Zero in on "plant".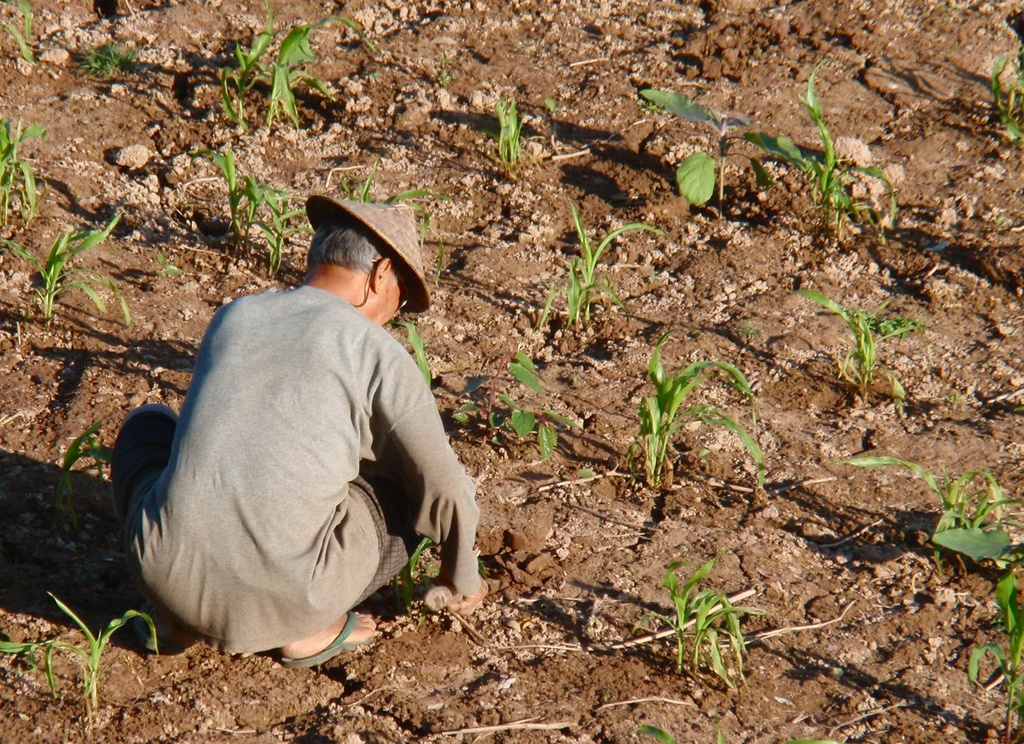
Zeroed in: crop(499, 99, 524, 165).
